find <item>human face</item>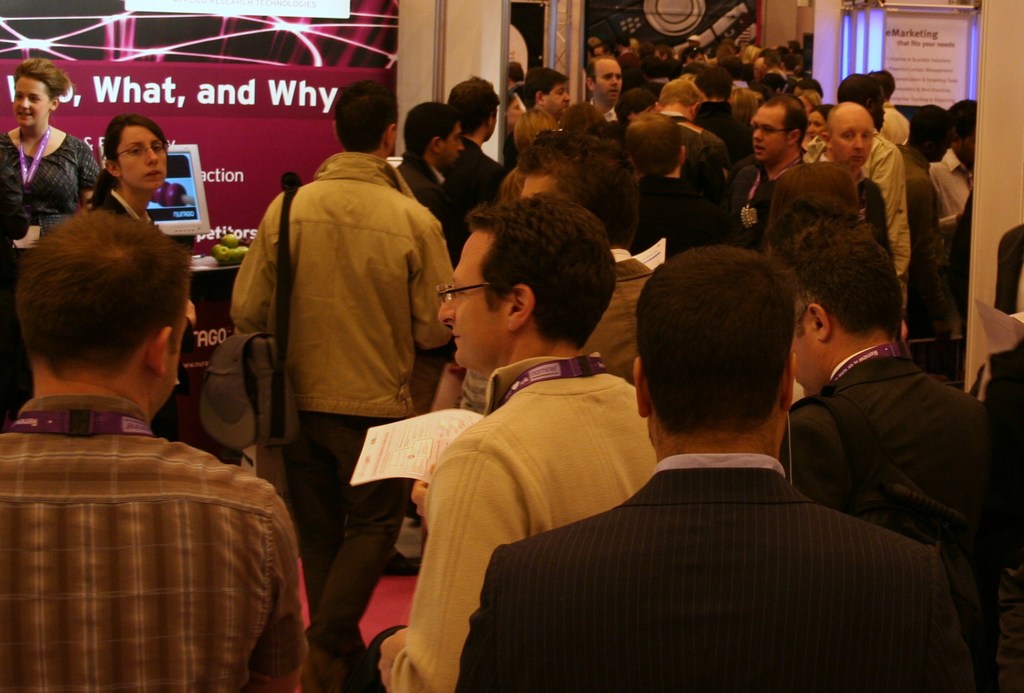
select_region(161, 321, 184, 412)
